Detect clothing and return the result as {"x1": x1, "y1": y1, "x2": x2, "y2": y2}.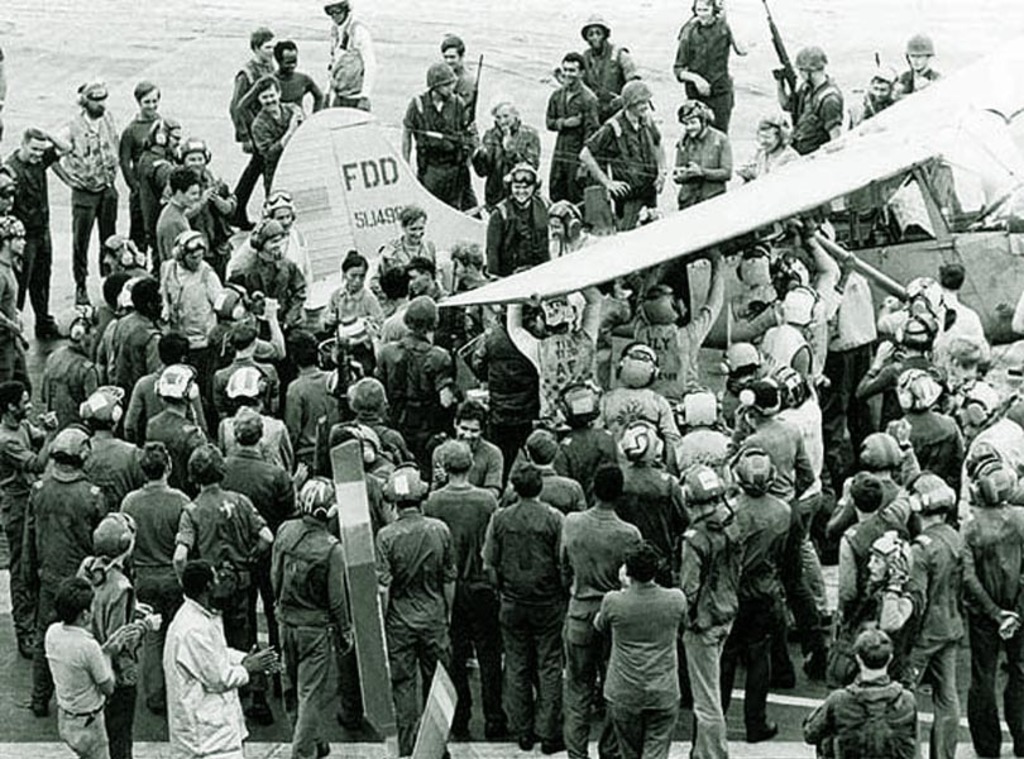
{"x1": 0, "y1": 142, "x2": 53, "y2": 315}.
